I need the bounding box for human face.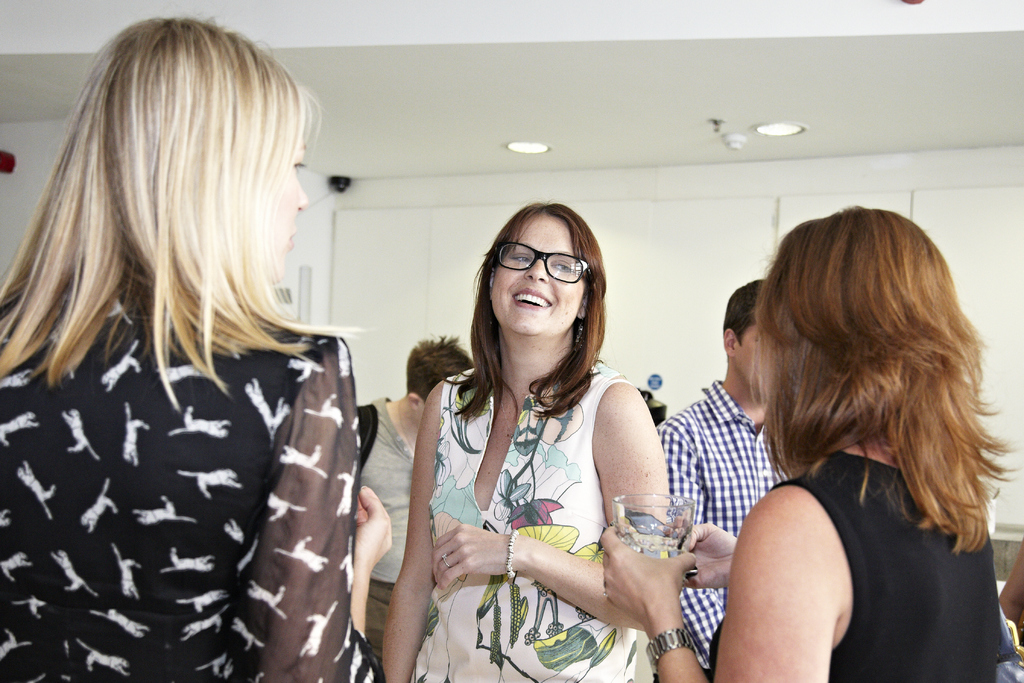
Here it is: (left=495, top=211, right=584, bottom=333).
